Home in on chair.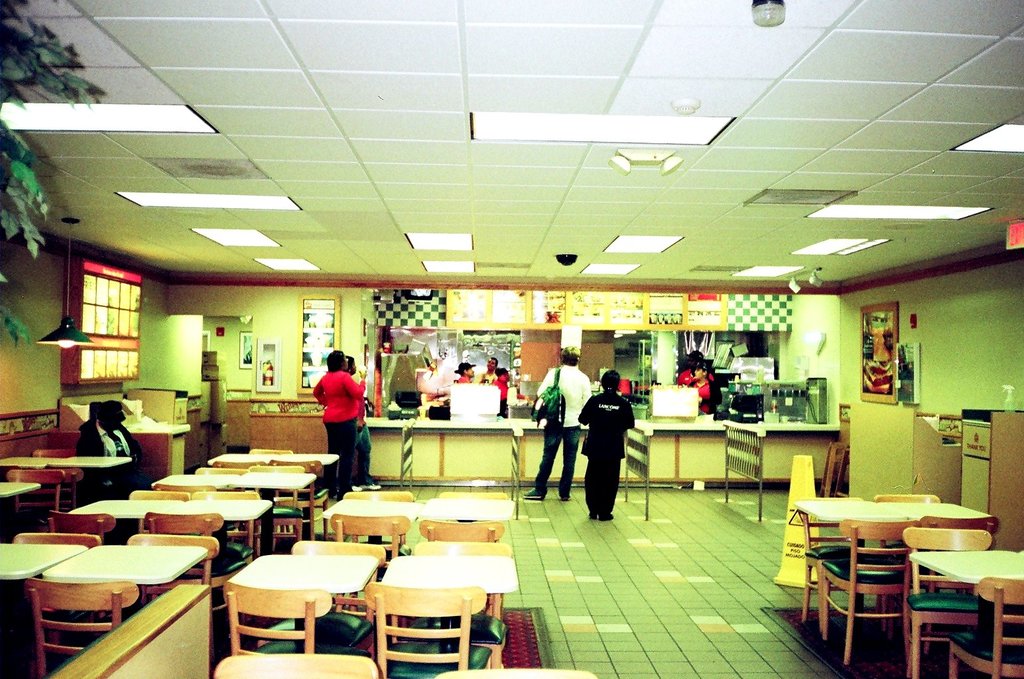
Homed in at x1=223, y1=581, x2=355, y2=652.
